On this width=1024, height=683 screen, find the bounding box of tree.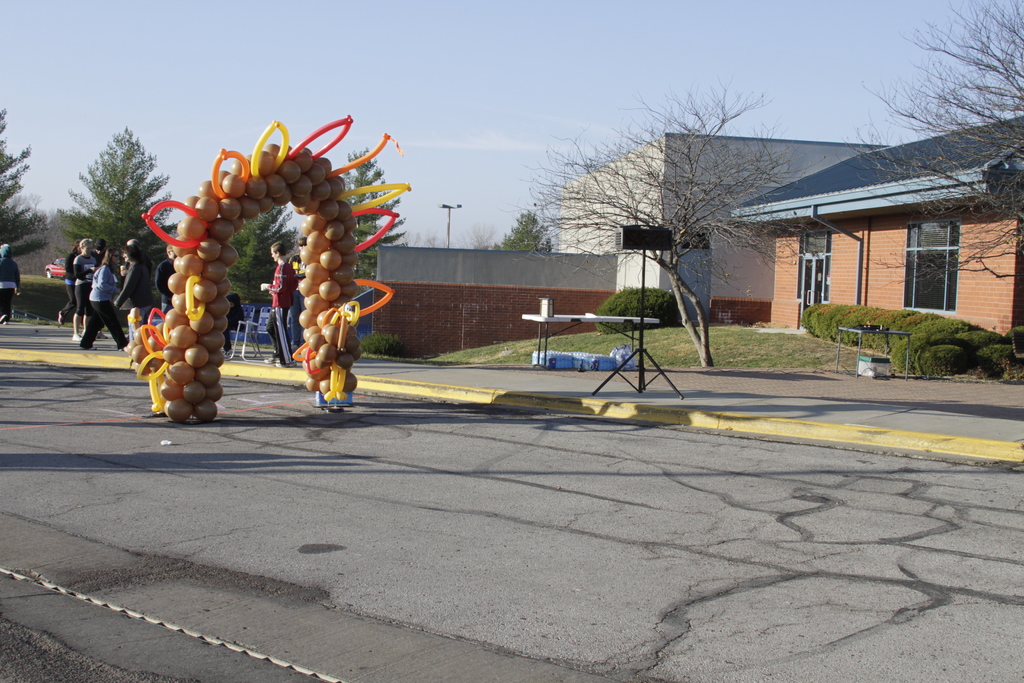
Bounding box: (550,84,797,361).
